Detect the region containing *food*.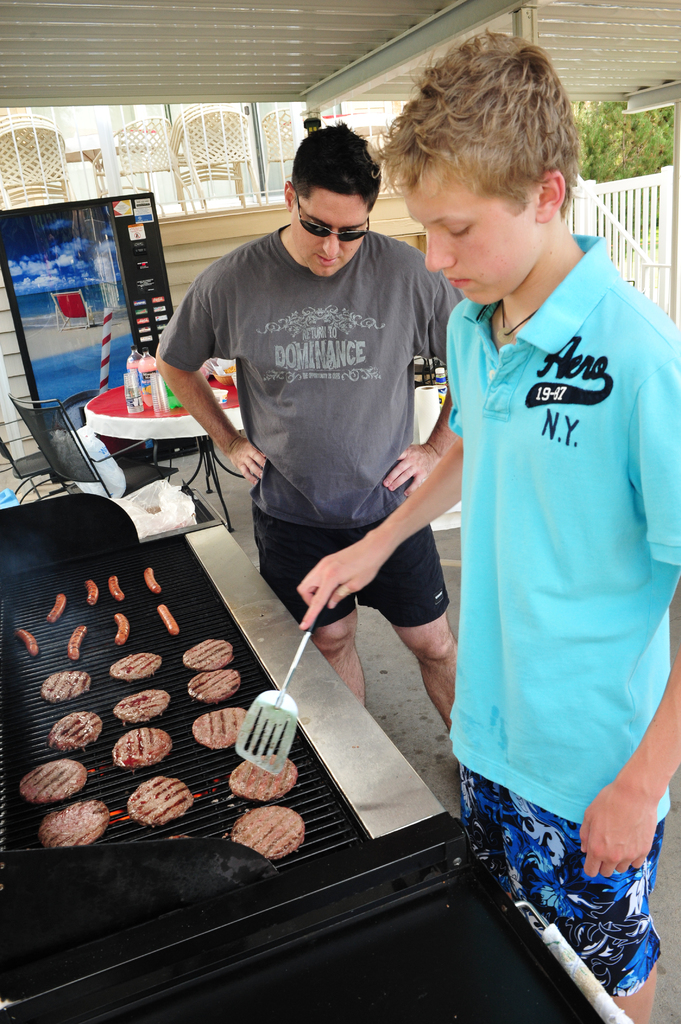
(141, 383, 151, 396).
